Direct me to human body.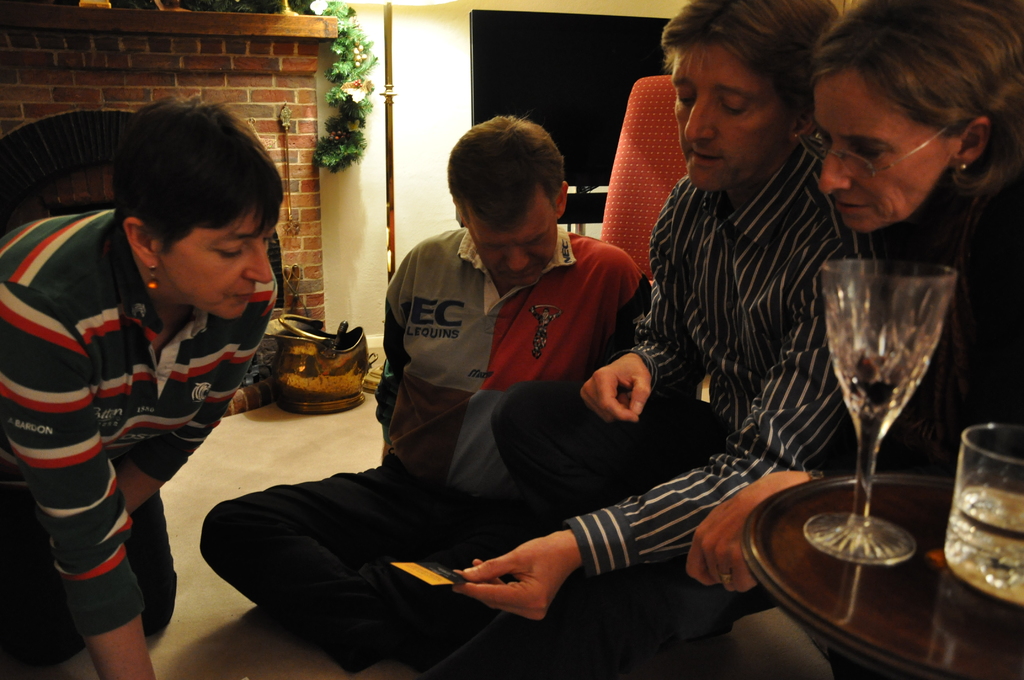
Direction: (left=194, top=105, right=649, bottom=679).
